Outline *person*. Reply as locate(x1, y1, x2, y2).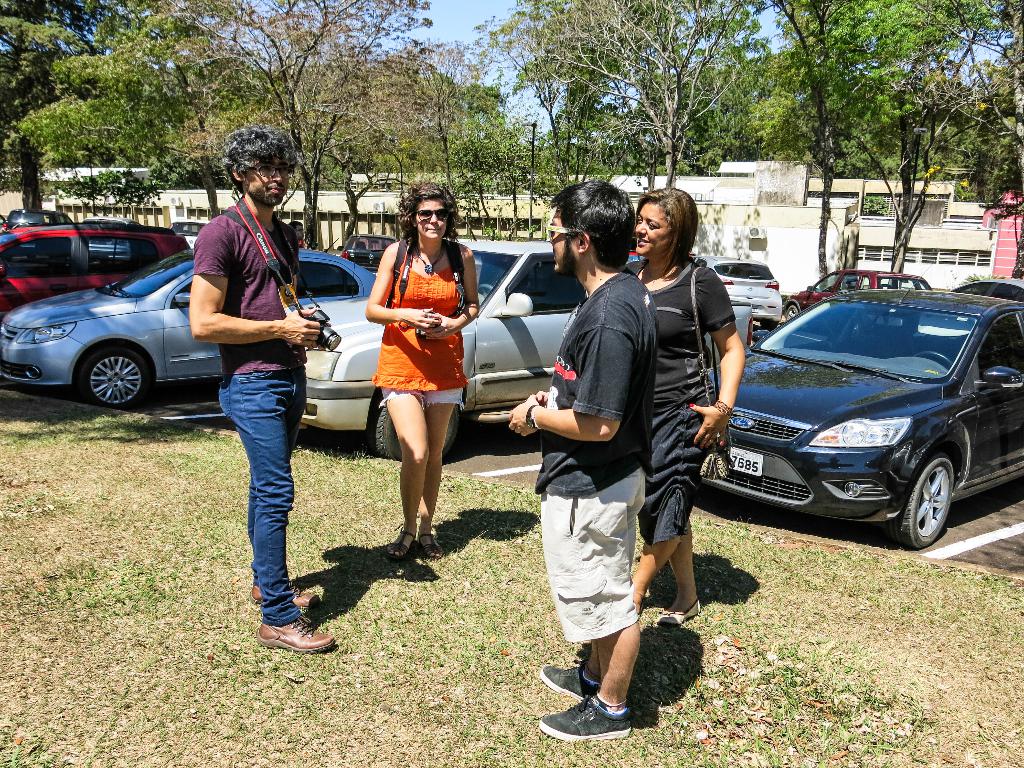
locate(505, 179, 654, 741).
